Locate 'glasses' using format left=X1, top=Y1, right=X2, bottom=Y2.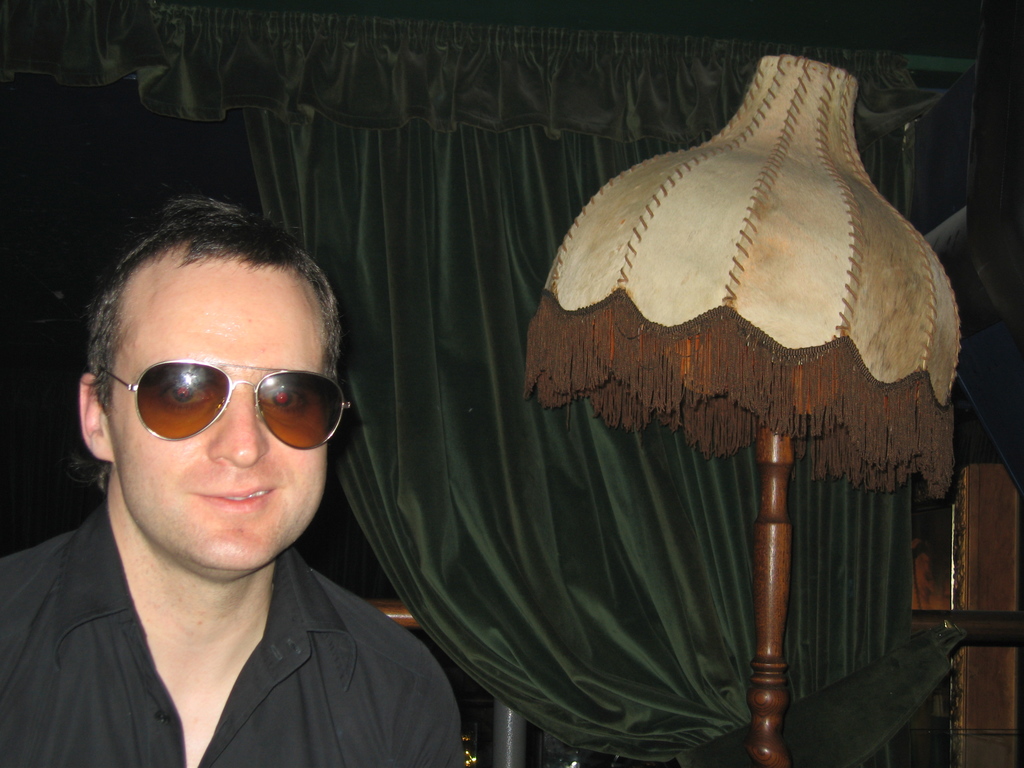
left=116, top=365, right=315, bottom=458.
